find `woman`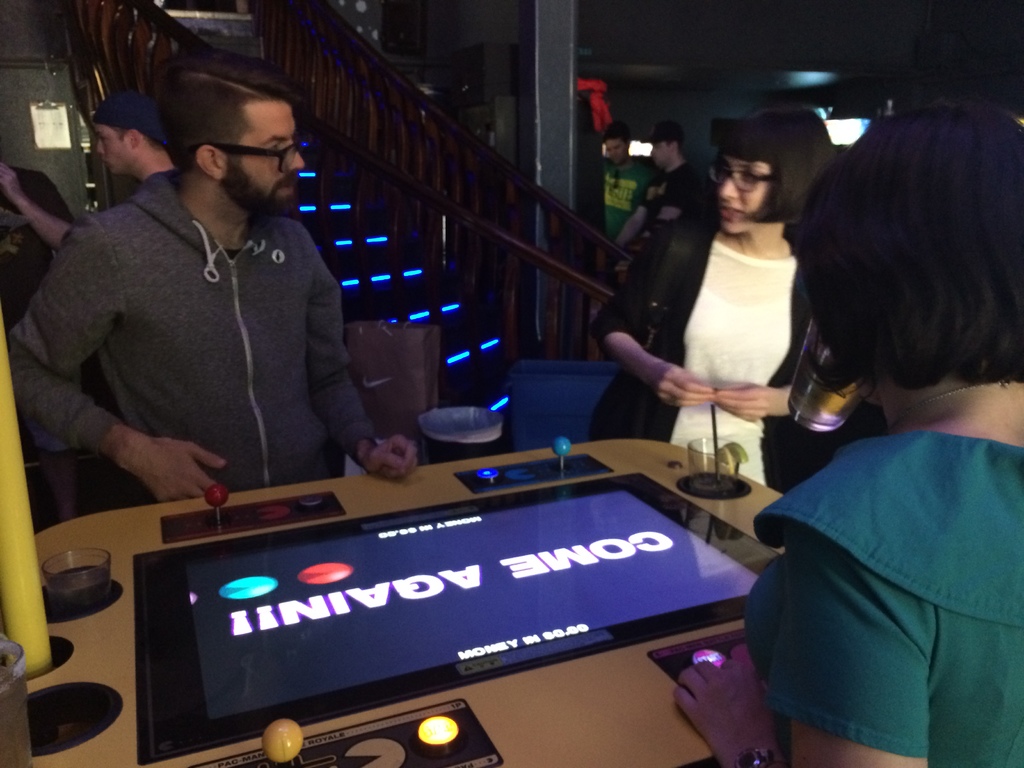
Rect(673, 81, 1023, 767)
